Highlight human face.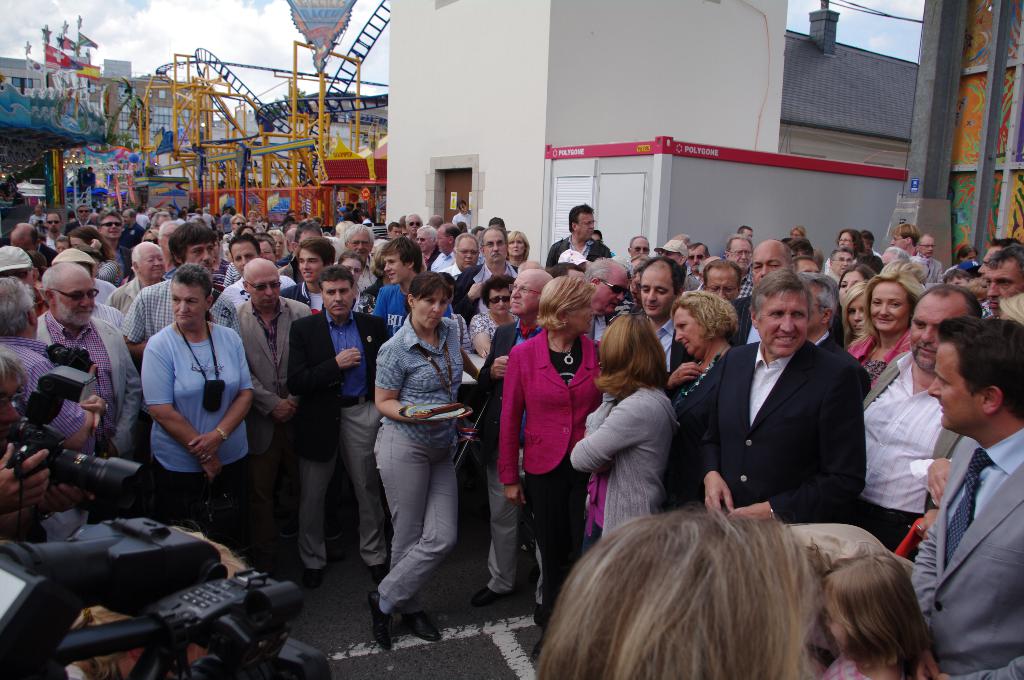
Highlighted region: 707:264:744:301.
